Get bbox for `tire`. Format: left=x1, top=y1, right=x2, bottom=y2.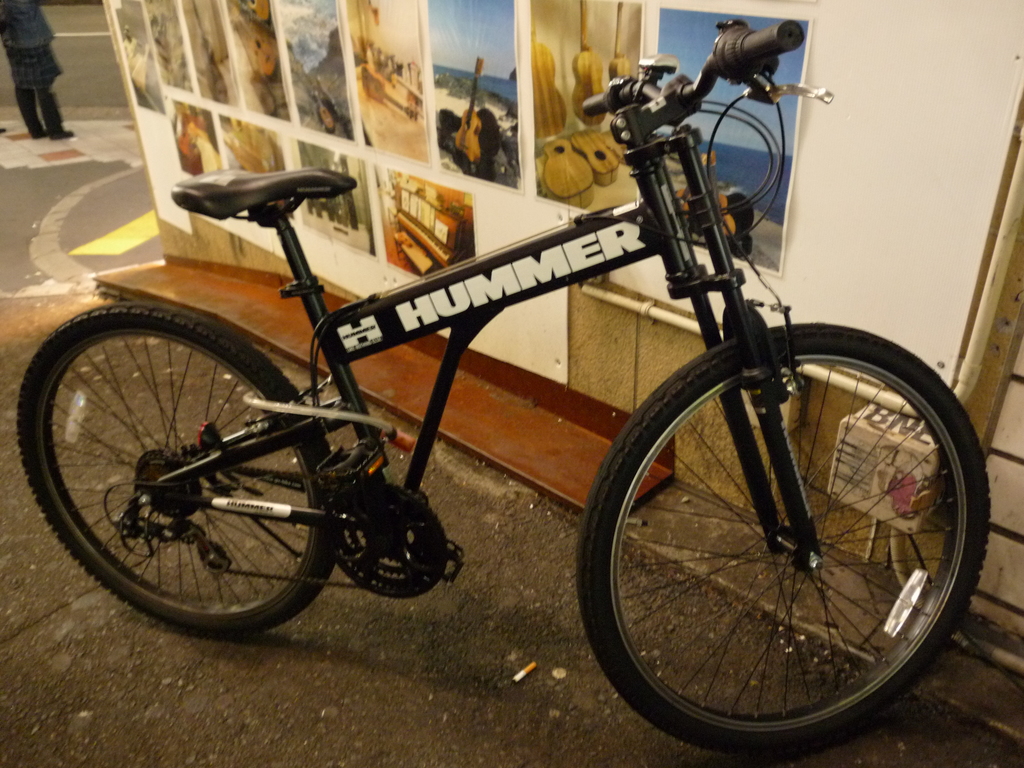
left=575, top=319, right=993, bottom=756.
